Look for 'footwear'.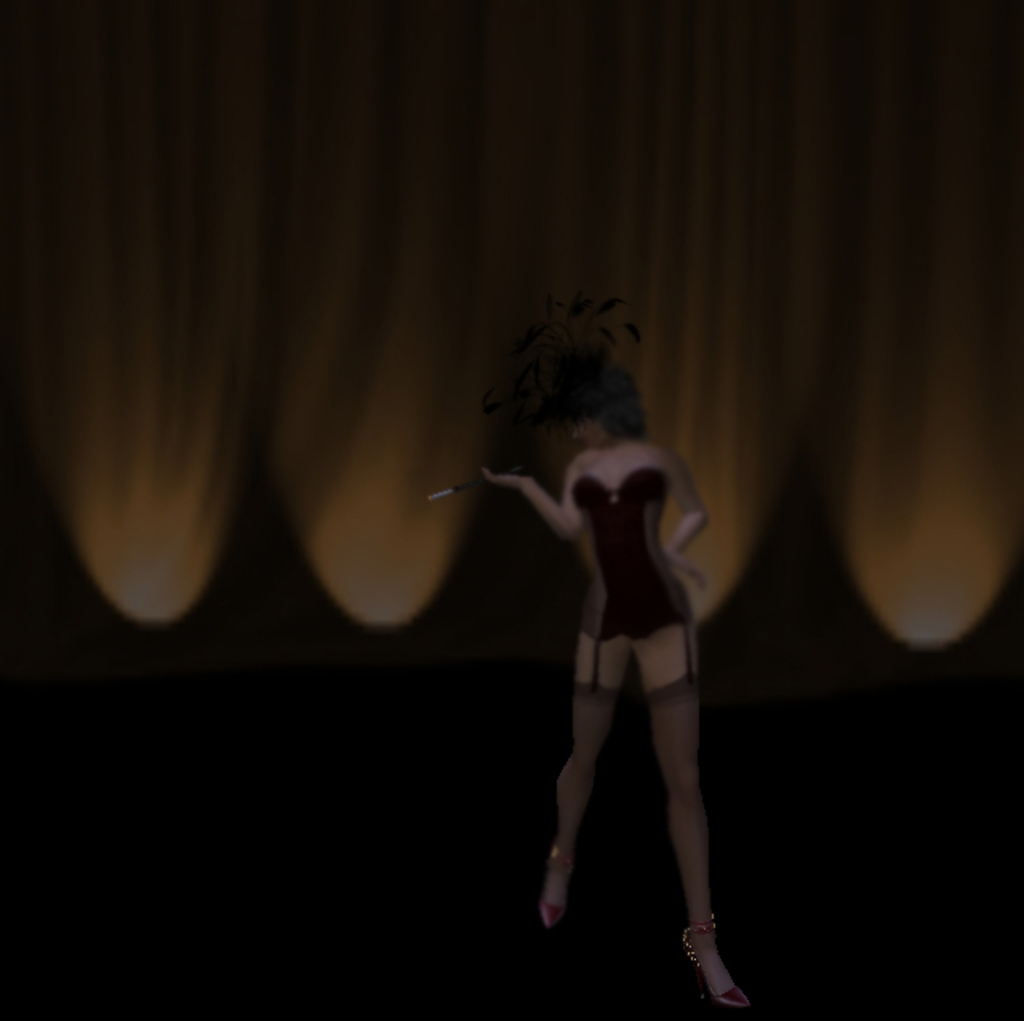
Found: (538,848,573,930).
